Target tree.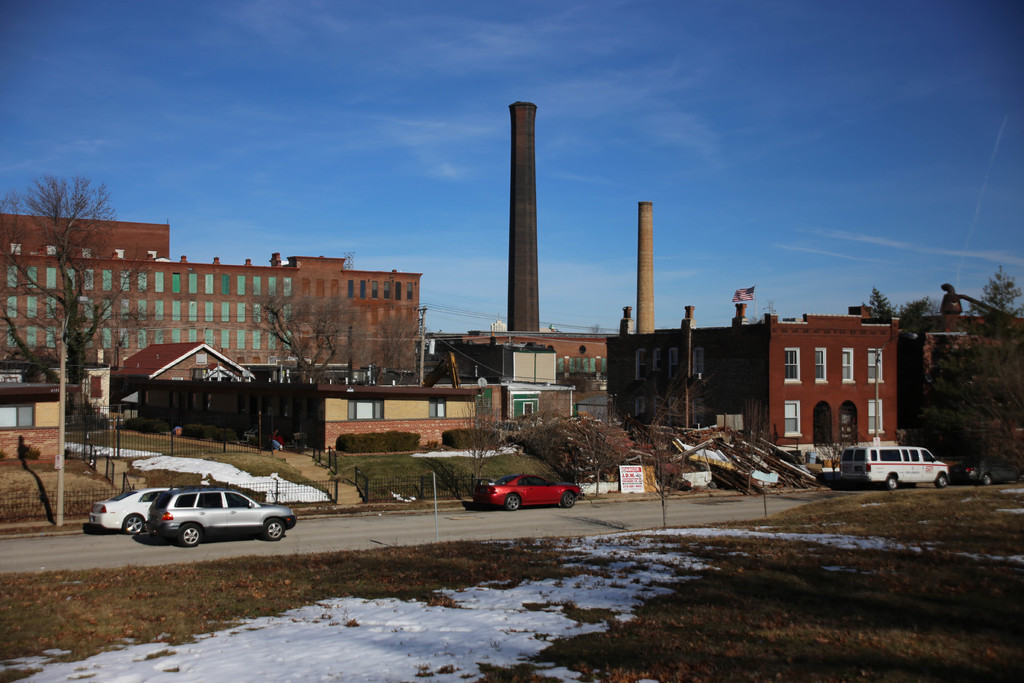
Target region: 897,295,947,325.
